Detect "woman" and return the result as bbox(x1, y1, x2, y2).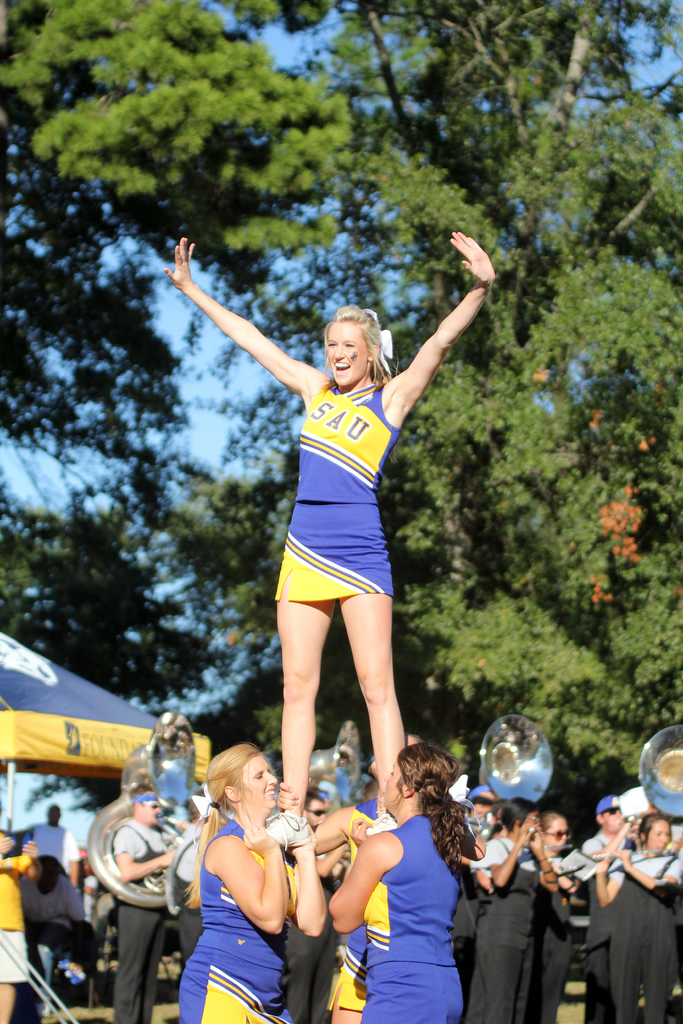
bbox(518, 806, 580, 1023).
